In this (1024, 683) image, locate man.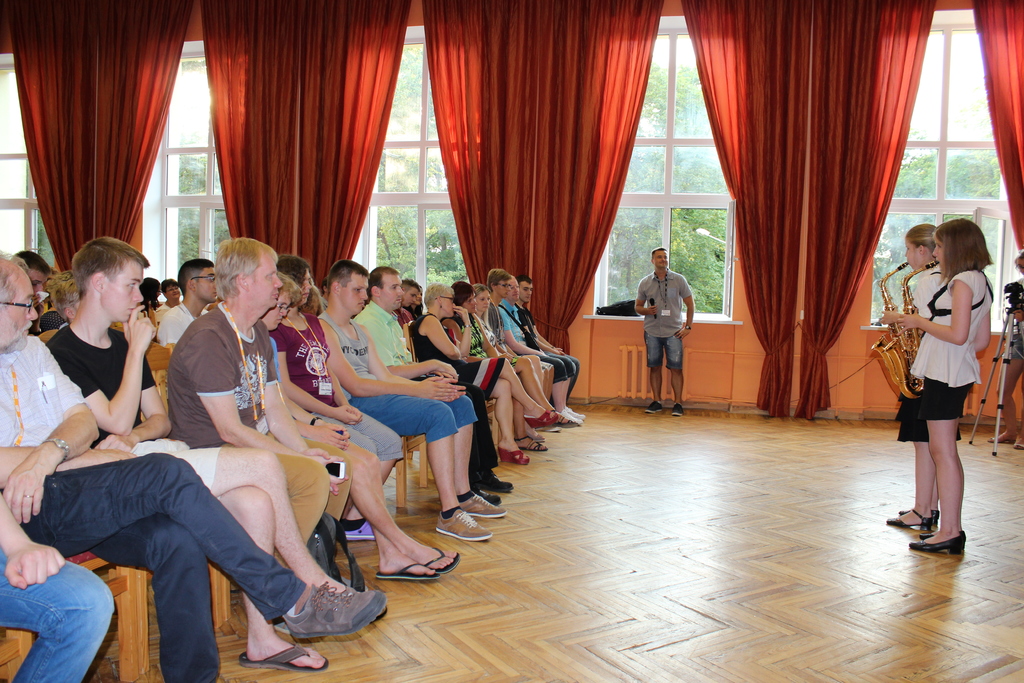
Bounding box: (634,245,696,418).
